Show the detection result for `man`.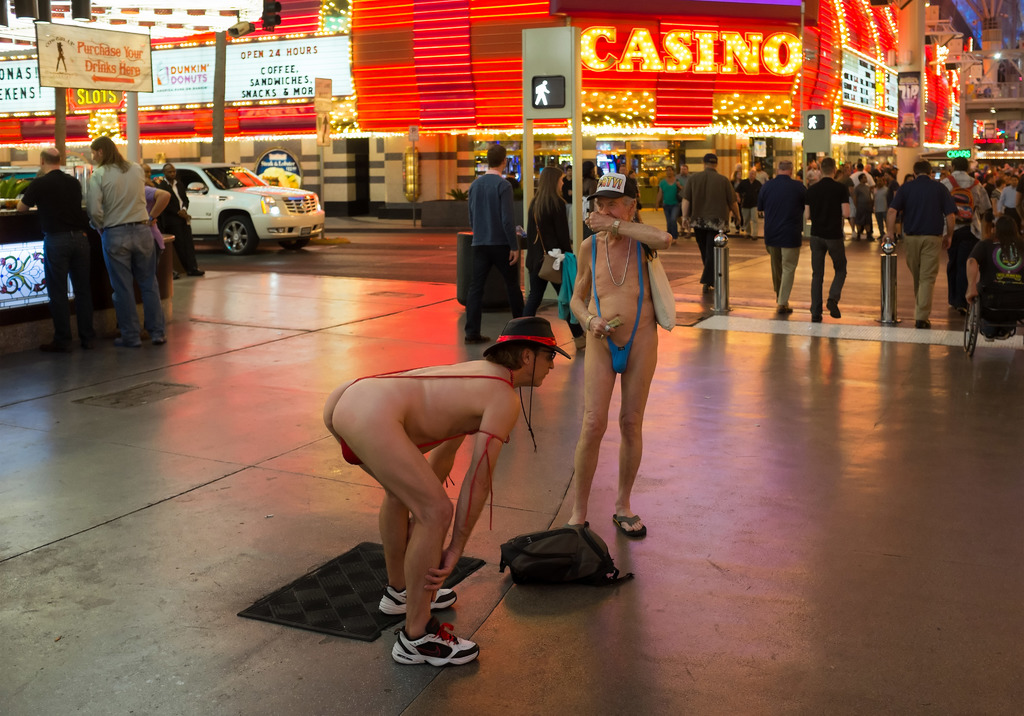
bbox=(752, 161, 804, 316).
